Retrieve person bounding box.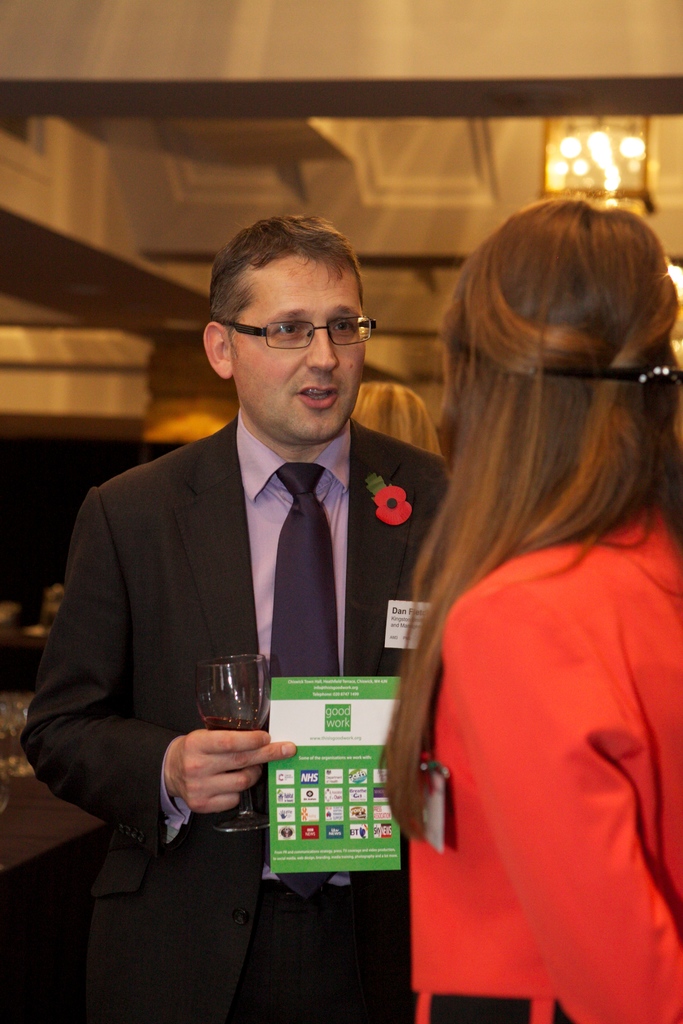
Bounding box: (17,220,490,1020).
